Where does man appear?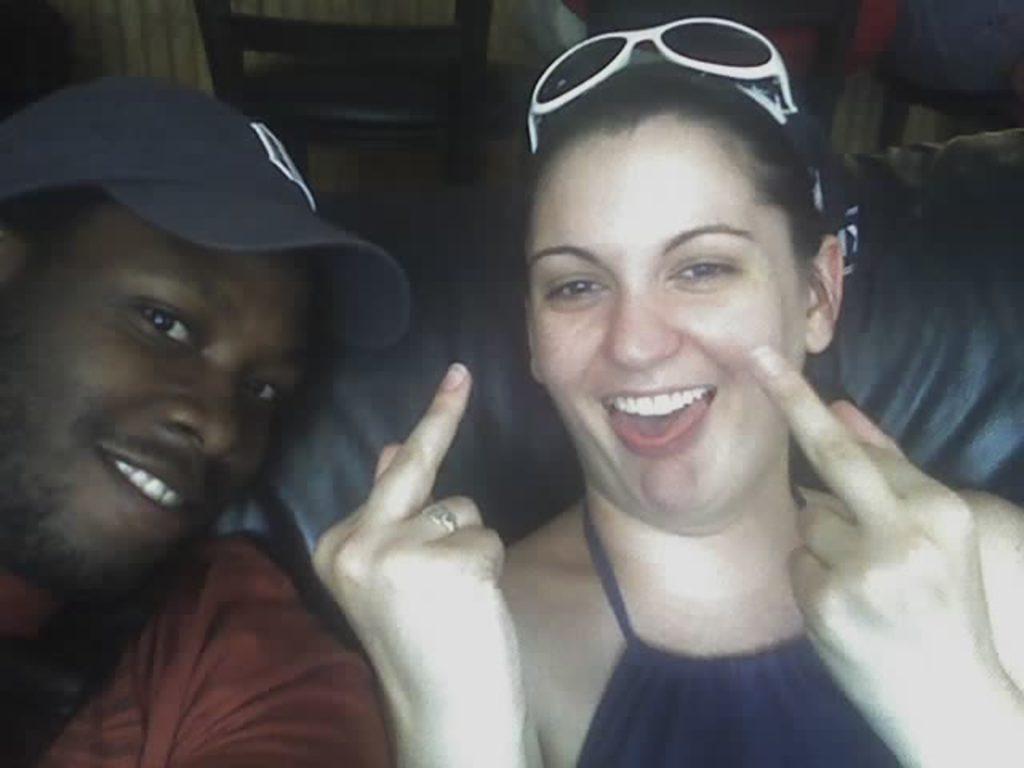
Appears at bbox=(0, 139, 403, 702).
